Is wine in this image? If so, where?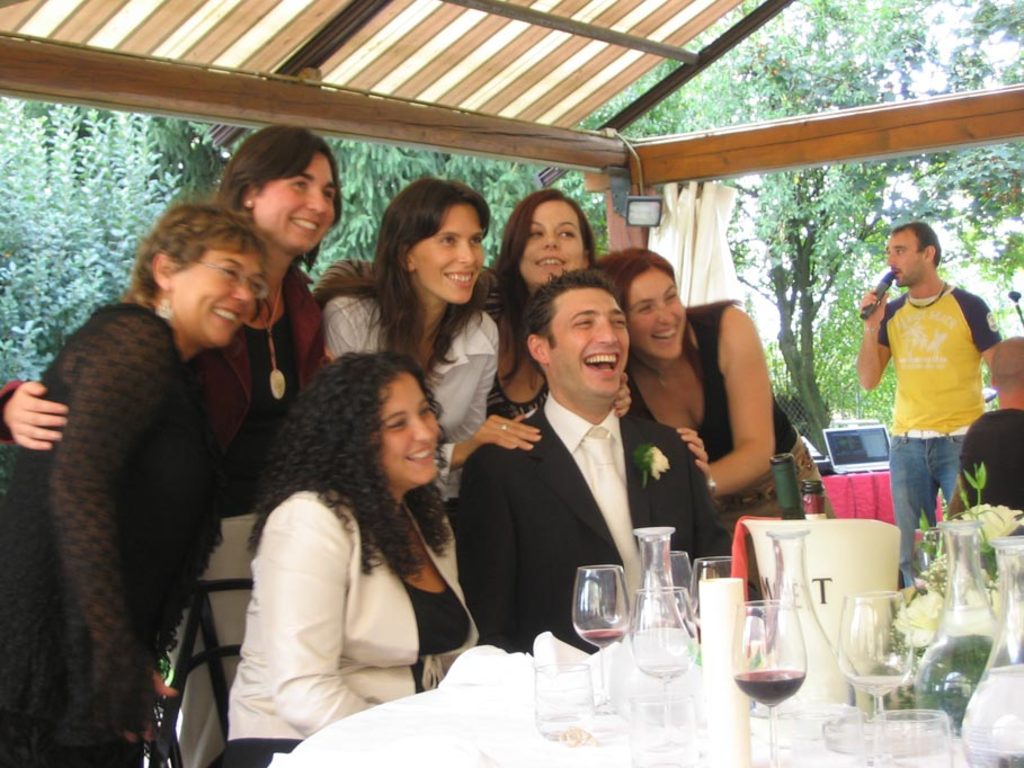
Yes, at 736,668,802,706.
